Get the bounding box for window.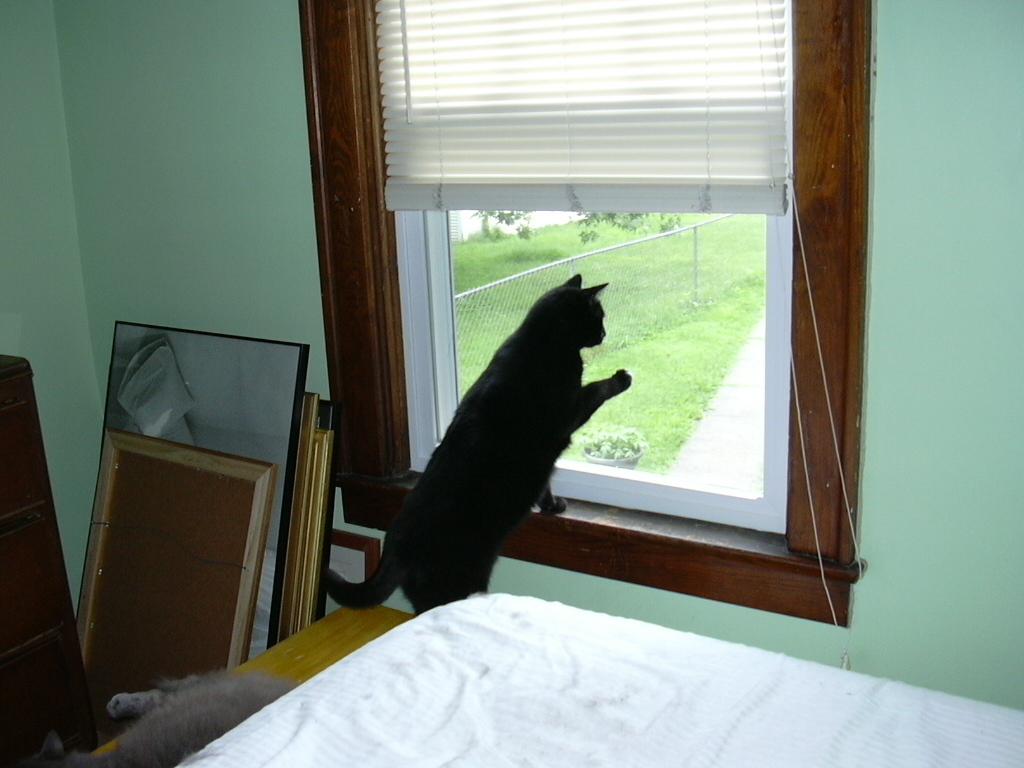
left=302, top=0, right=869, bottom=629.
